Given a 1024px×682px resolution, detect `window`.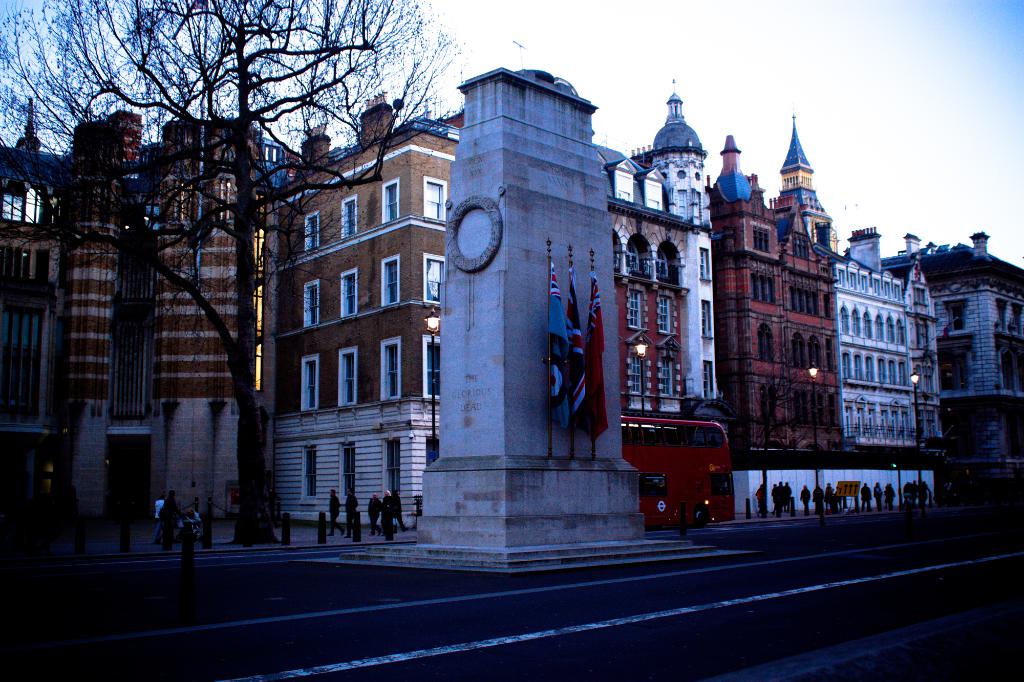
crop(849, 413, 850, 434).
